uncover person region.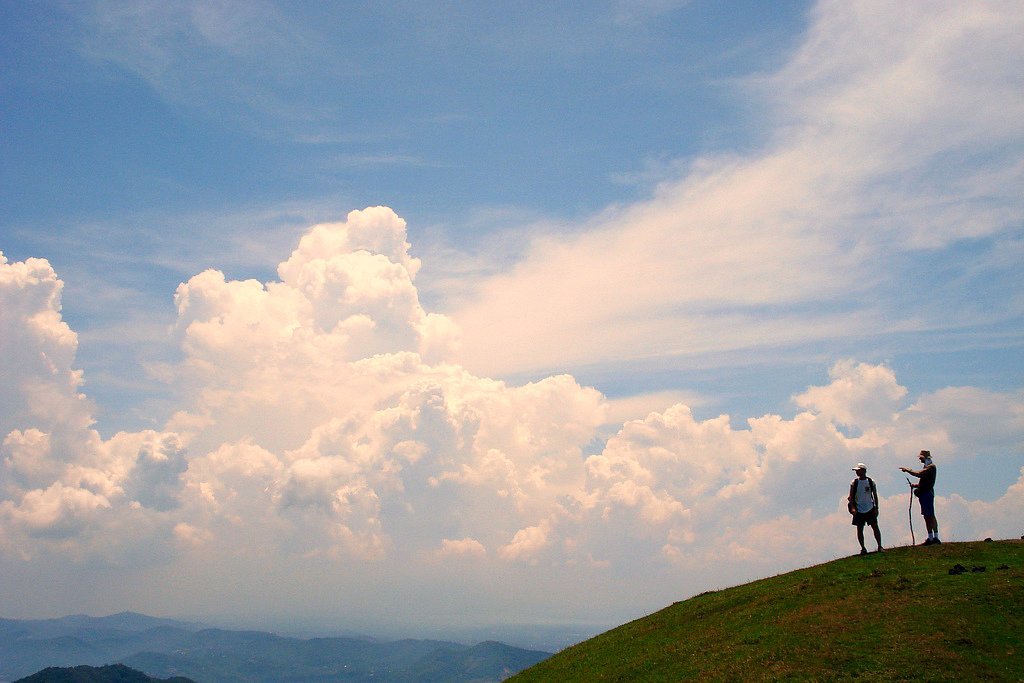
Uncovered: 849/472/896/555.
